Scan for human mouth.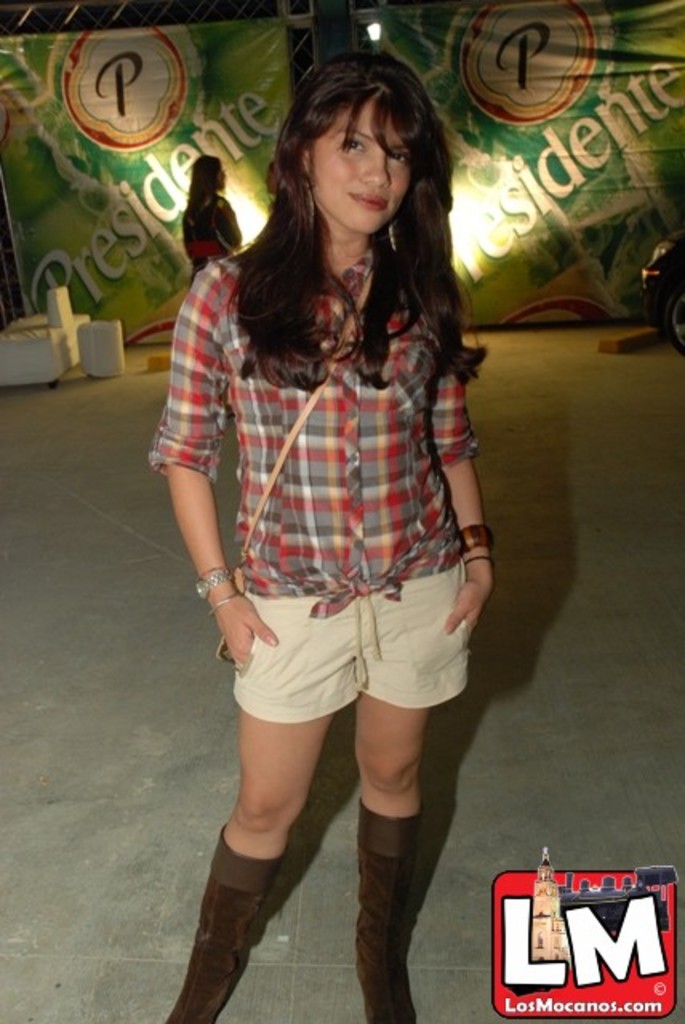
Scan result: BBox(357, 194, 389, 211).
